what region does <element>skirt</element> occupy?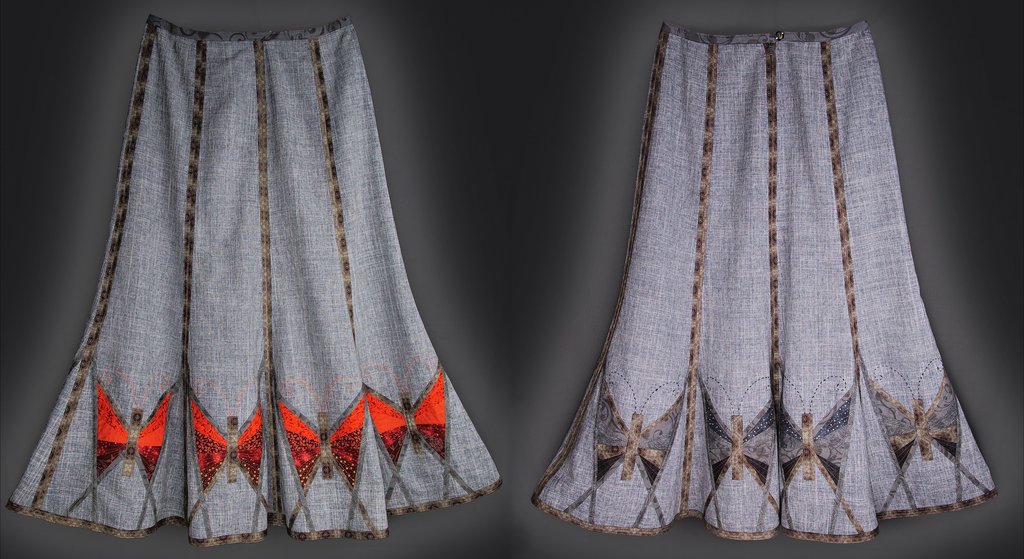
detection(530, 22, 1000, 546).
